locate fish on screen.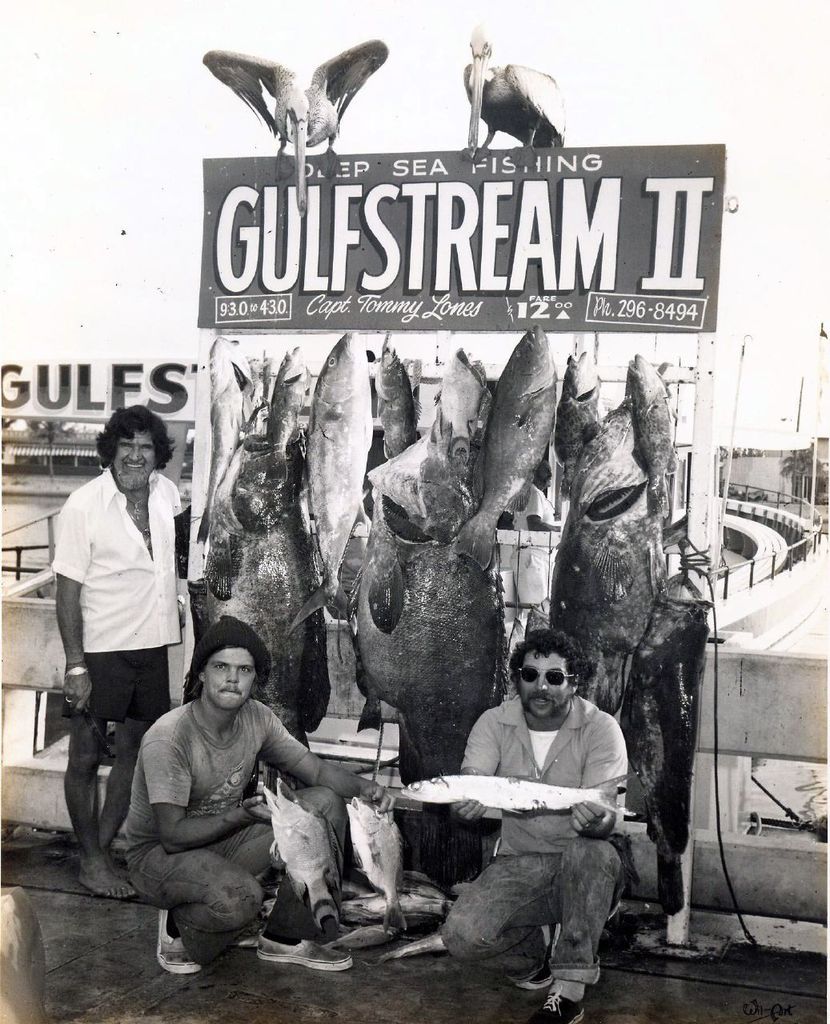
On screen at 259,776,341,924.
